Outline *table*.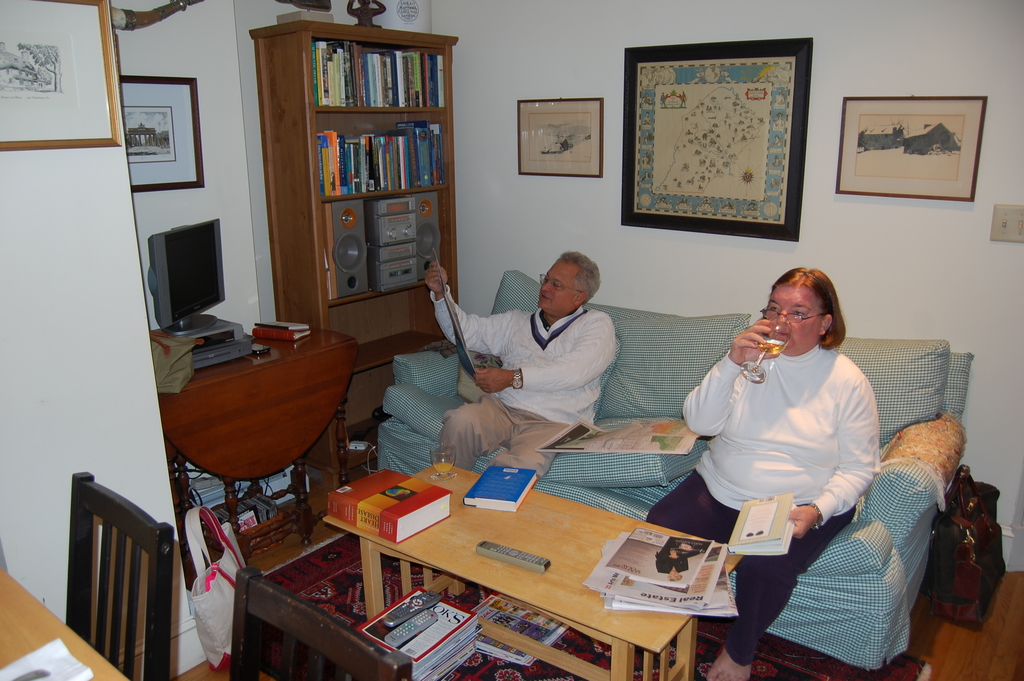
Outline: 0:564:130:680.
